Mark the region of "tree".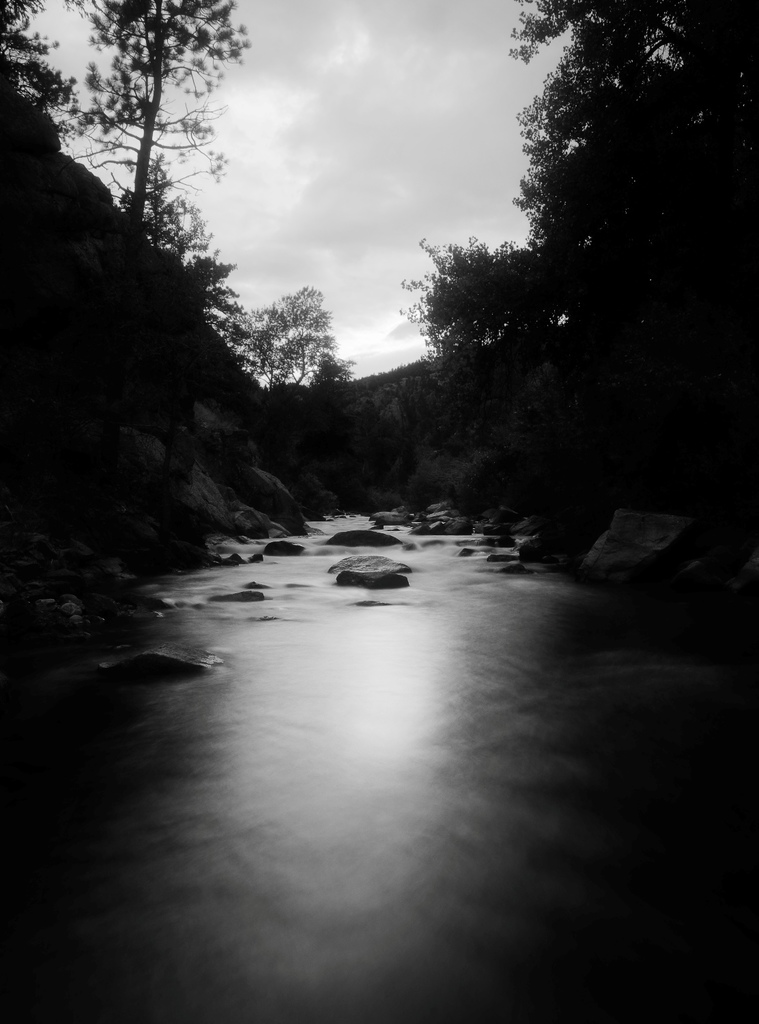
Region: box(211, 287, 349, 403).
